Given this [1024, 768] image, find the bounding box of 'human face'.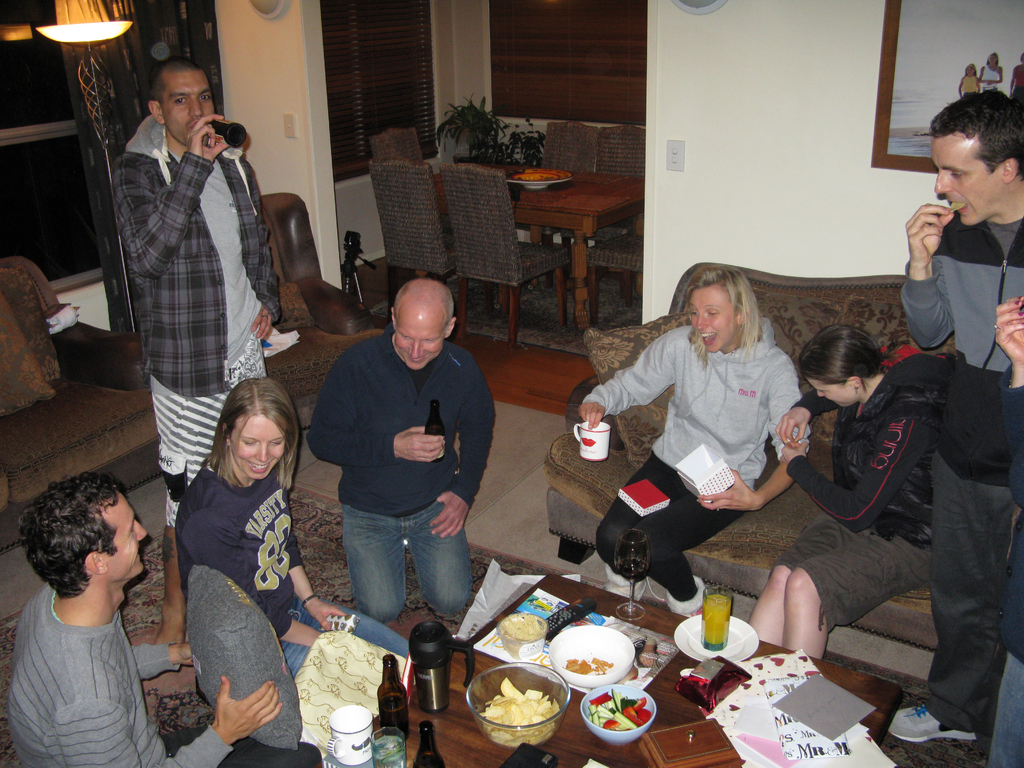
rect(162, 73, 214, 145).
